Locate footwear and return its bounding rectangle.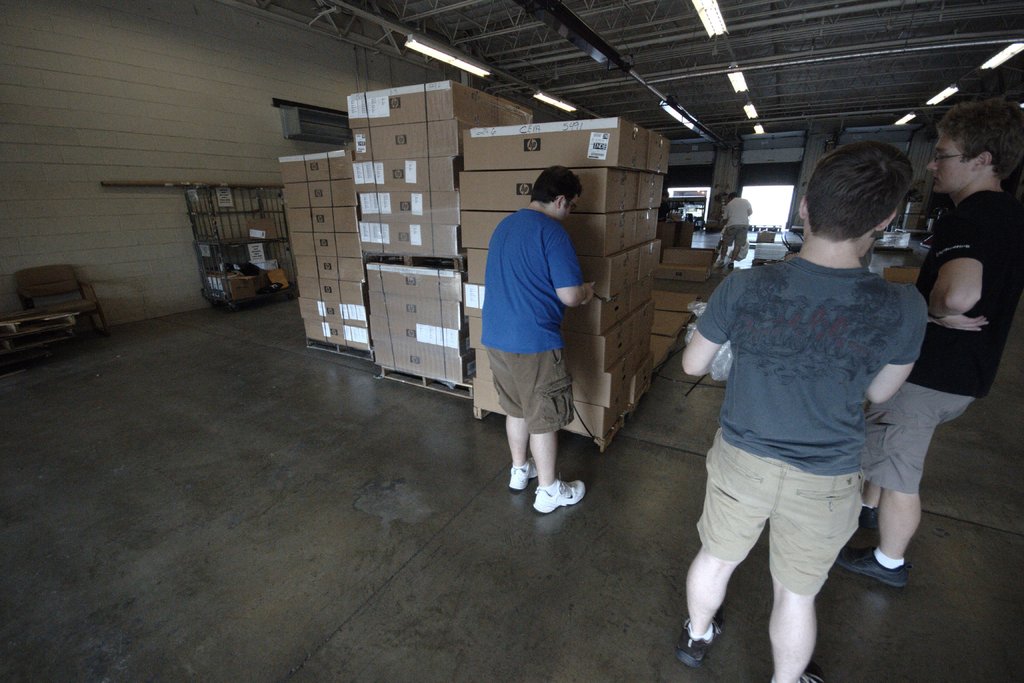
[508, 455, 545, 491].
